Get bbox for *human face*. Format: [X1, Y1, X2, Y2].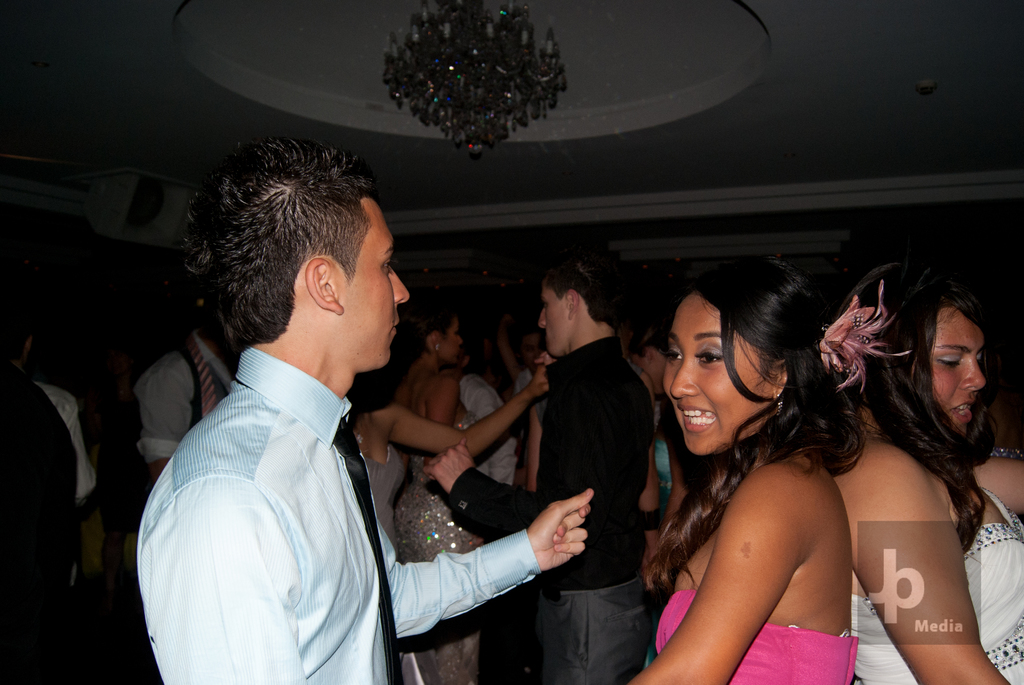
[537, 282, 570, 354].
